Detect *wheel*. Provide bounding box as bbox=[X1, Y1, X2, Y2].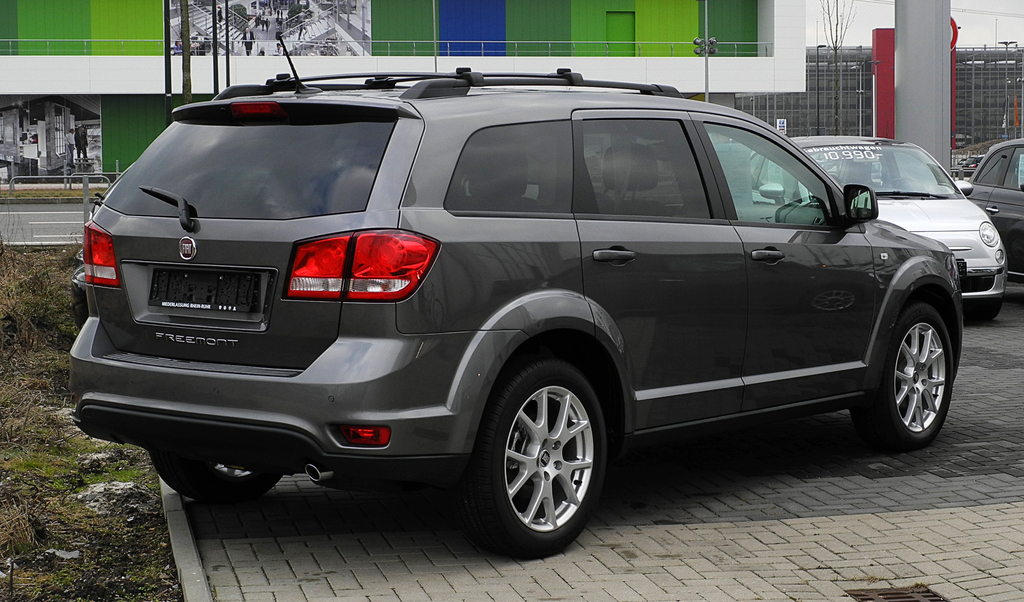
bbox=[470, 359, 605, 554].
